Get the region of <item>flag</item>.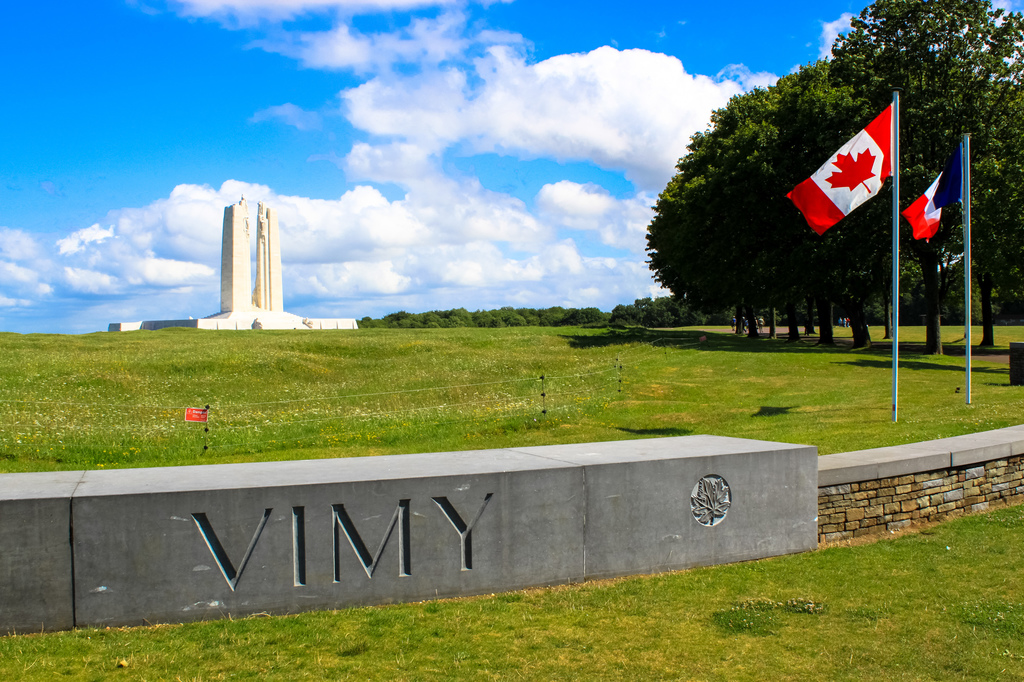
<bbox>781, 102, 899, 244</bbox>.
